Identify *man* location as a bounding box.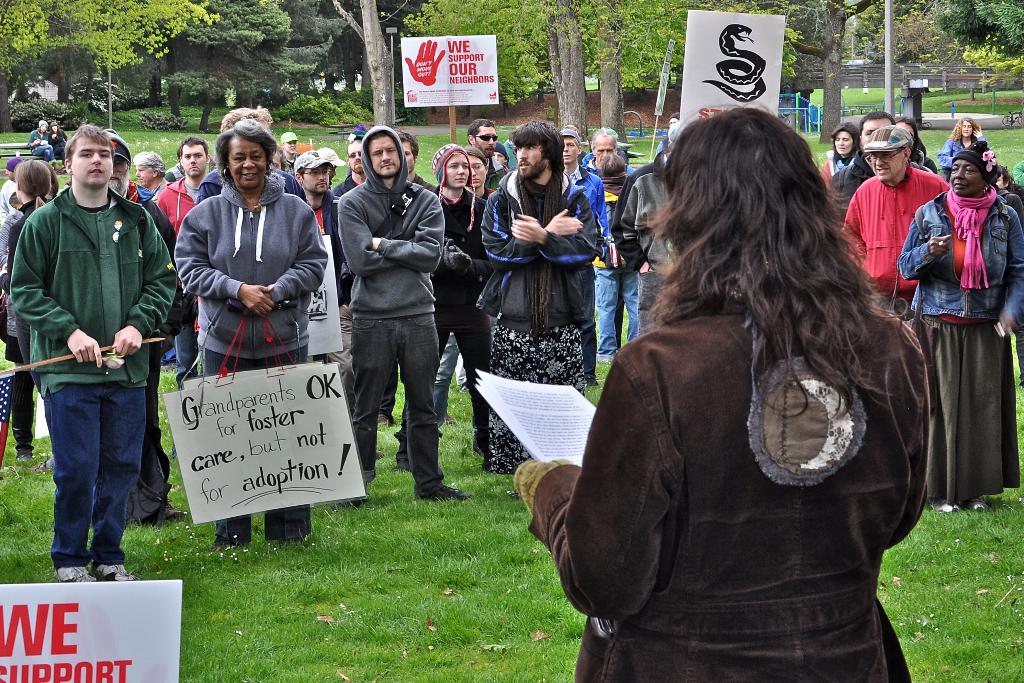
<box>106,126,189,525</box>.
